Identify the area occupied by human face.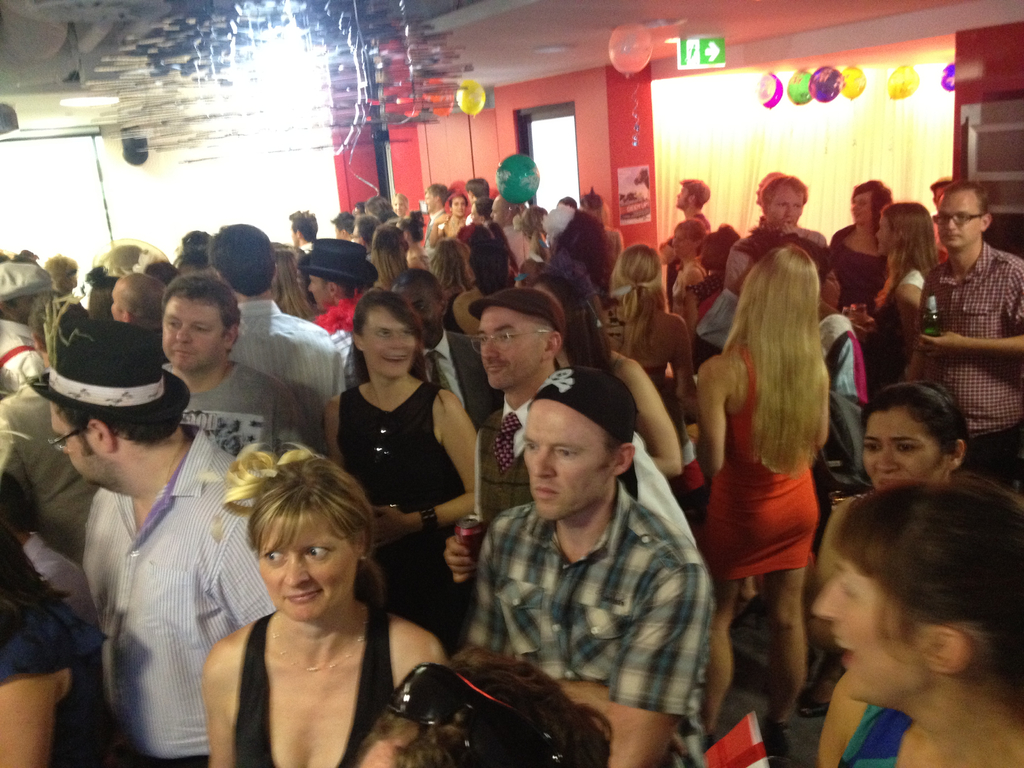
Area: region(450, 196, 468, 220).
